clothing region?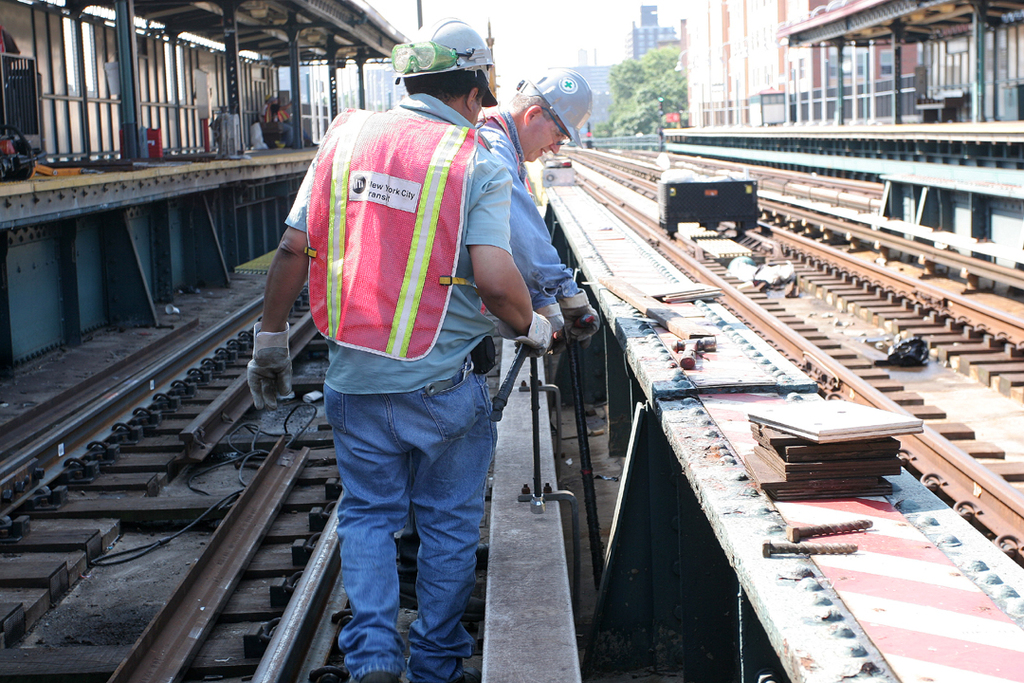
region(469, 103, 585, 336)
